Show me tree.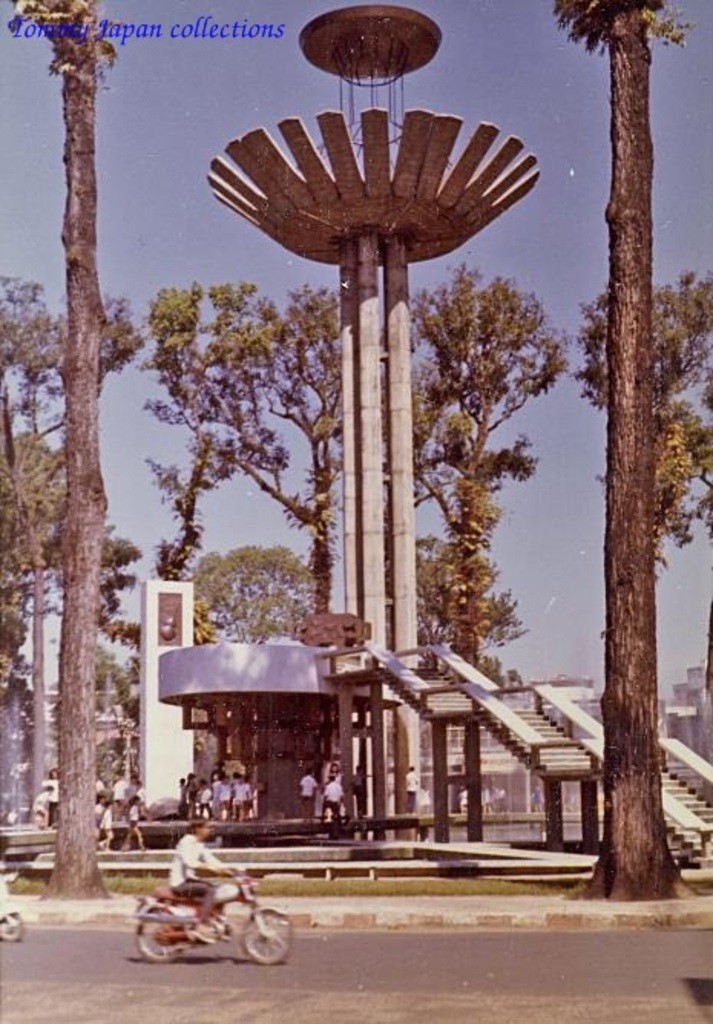
tree is here: bbox=[583, 271, 711, 569].
